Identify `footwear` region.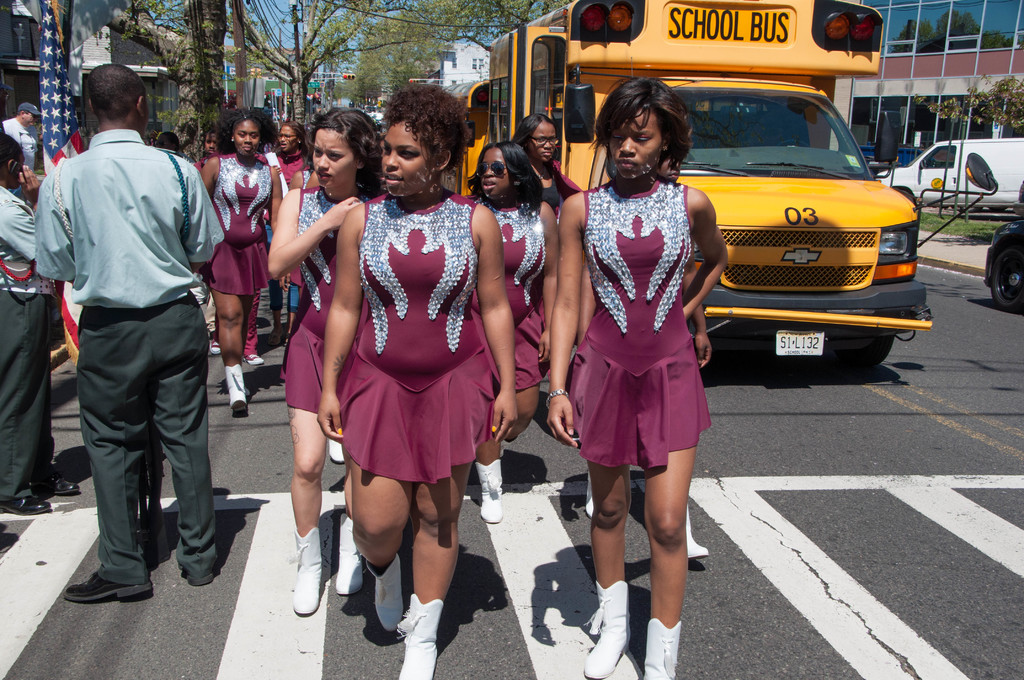
Region: x1=31 y1=471 x2=79 y2=494.
